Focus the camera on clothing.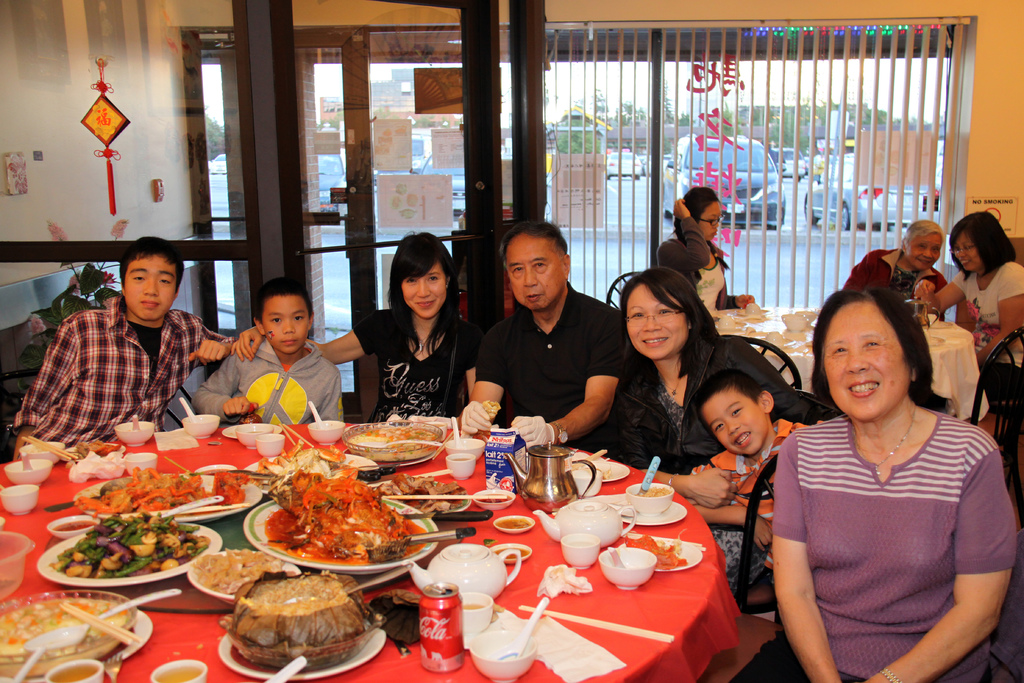
Focus region: crop(844, 244, 952, 339).
